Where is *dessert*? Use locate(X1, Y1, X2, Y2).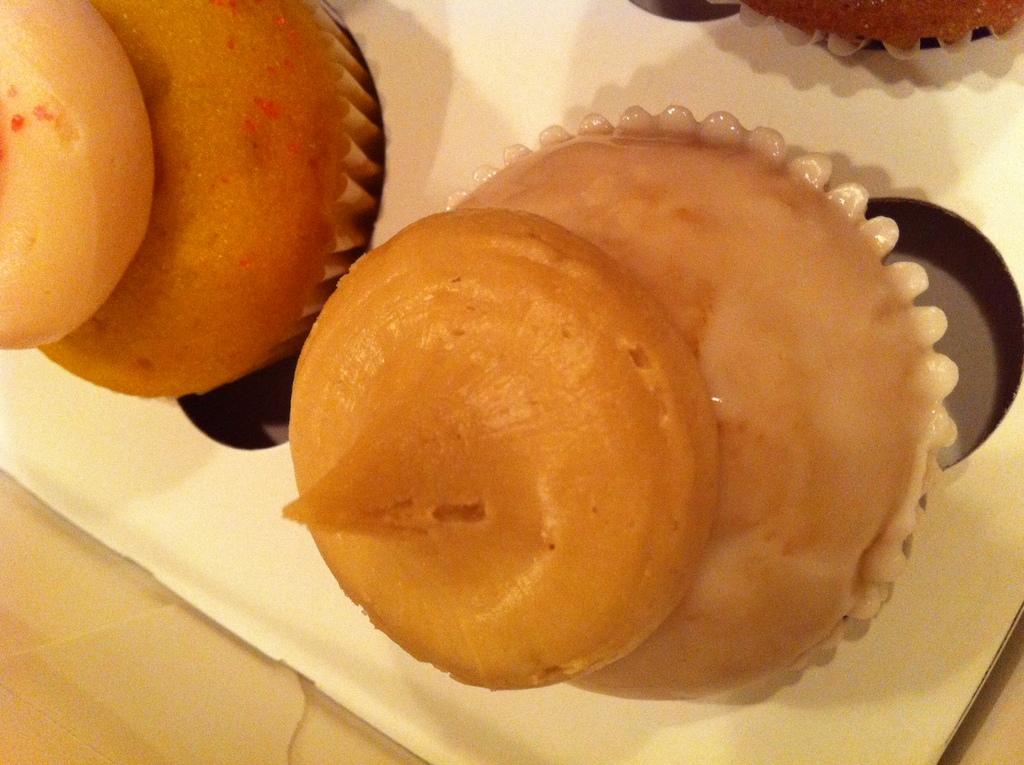
locate(296, 228, 741, 729).
